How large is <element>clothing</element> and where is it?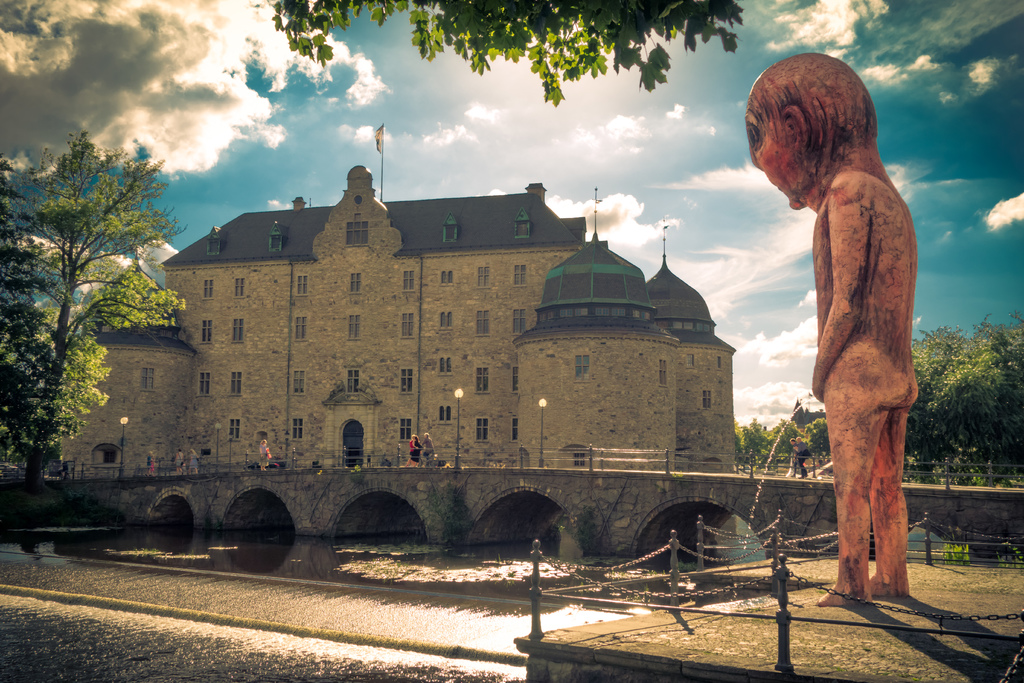
Bounding box: crop(410, 441, 422, 465).
